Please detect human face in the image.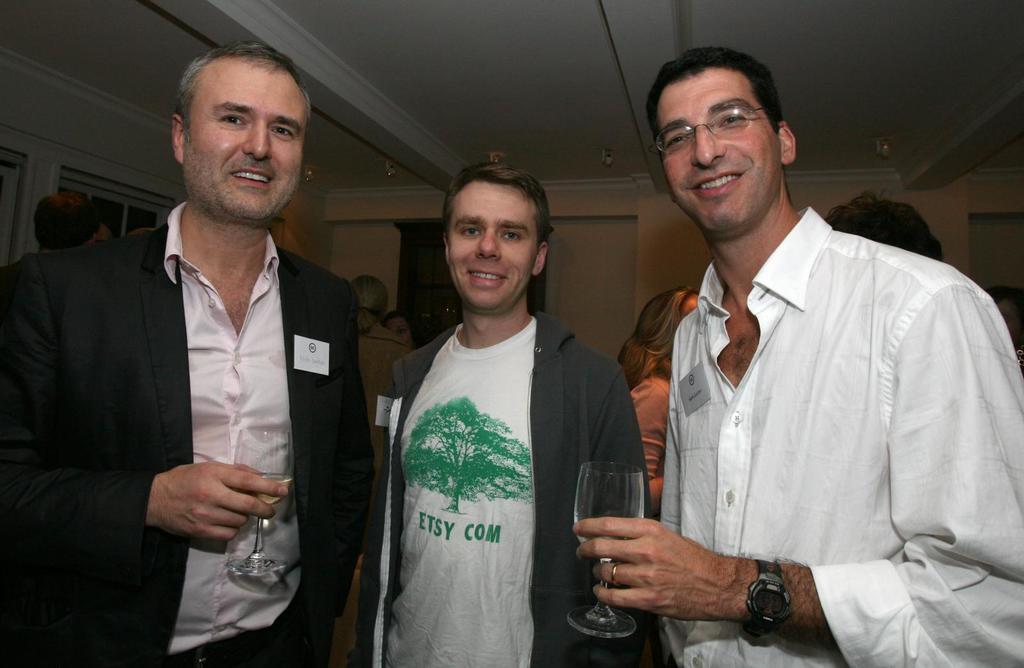
(left=654, top=72, right=781, bottom=231).
